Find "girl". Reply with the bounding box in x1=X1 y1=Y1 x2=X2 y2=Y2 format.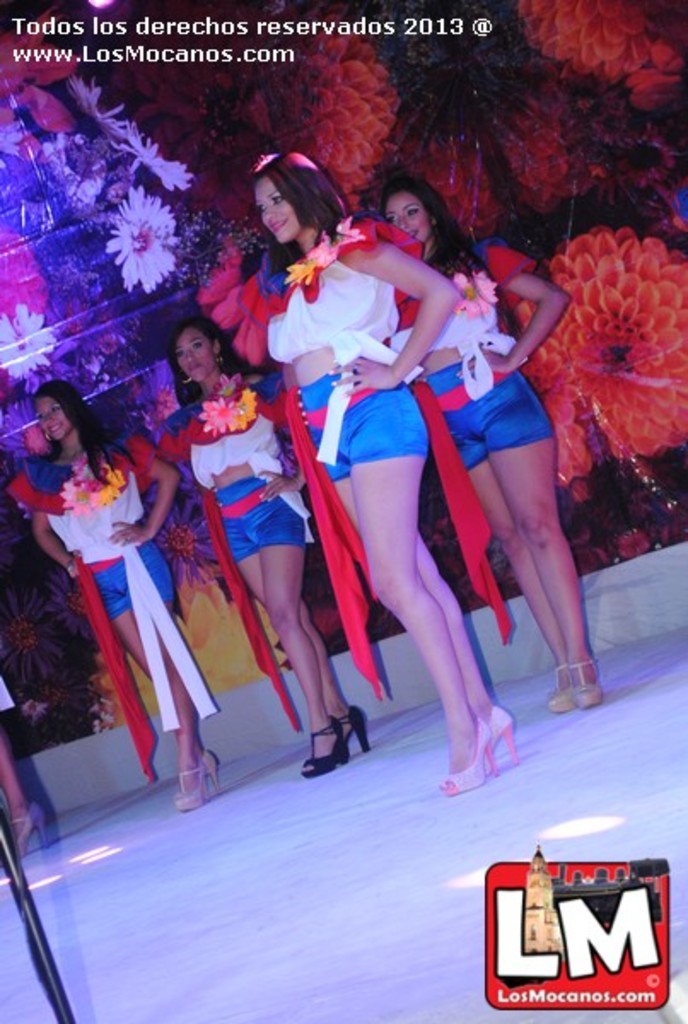
x1=154 y1=323 x2=374 y2=777.
